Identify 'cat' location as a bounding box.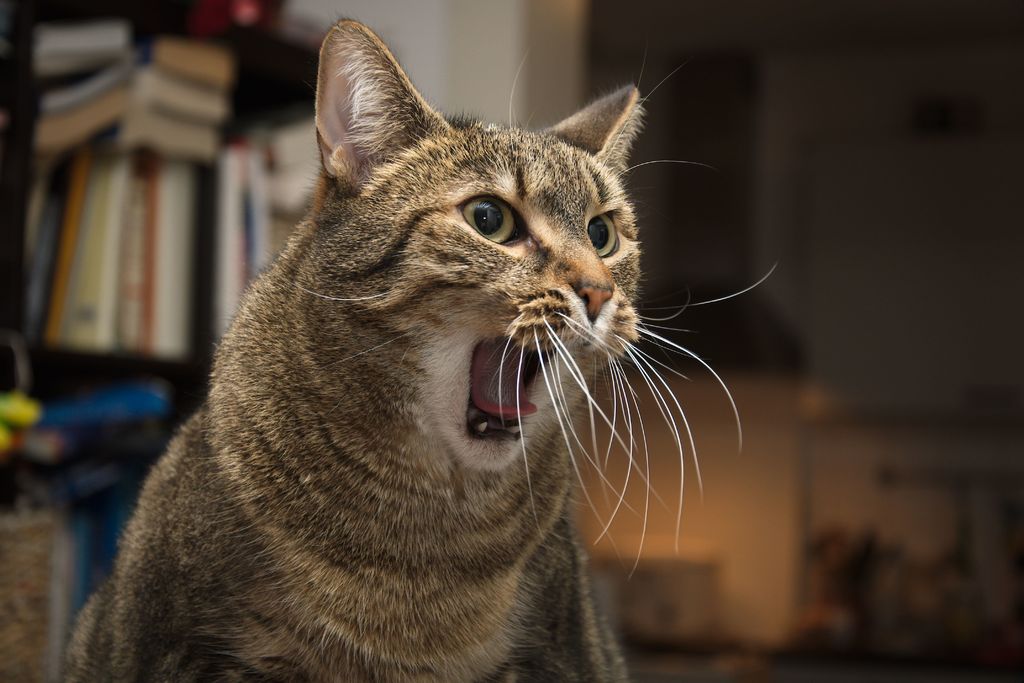
(x1=70, y1=25, x2=780, y2=678).
